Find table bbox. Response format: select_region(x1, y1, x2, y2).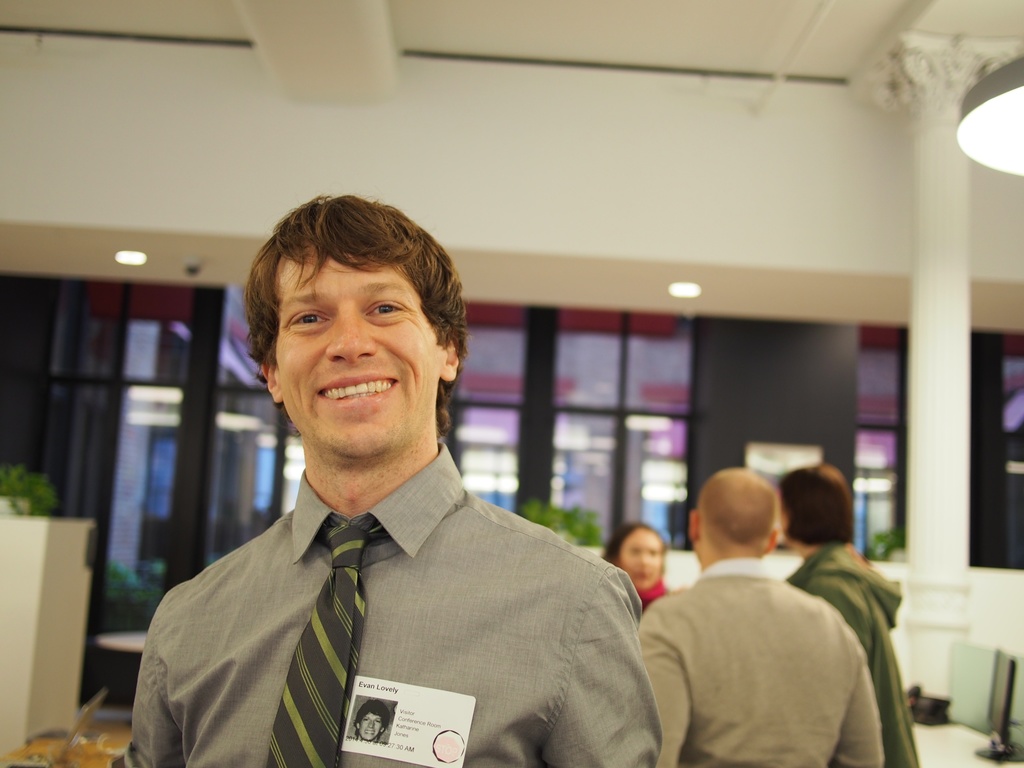
select_region(95, 627, 148, 653).
